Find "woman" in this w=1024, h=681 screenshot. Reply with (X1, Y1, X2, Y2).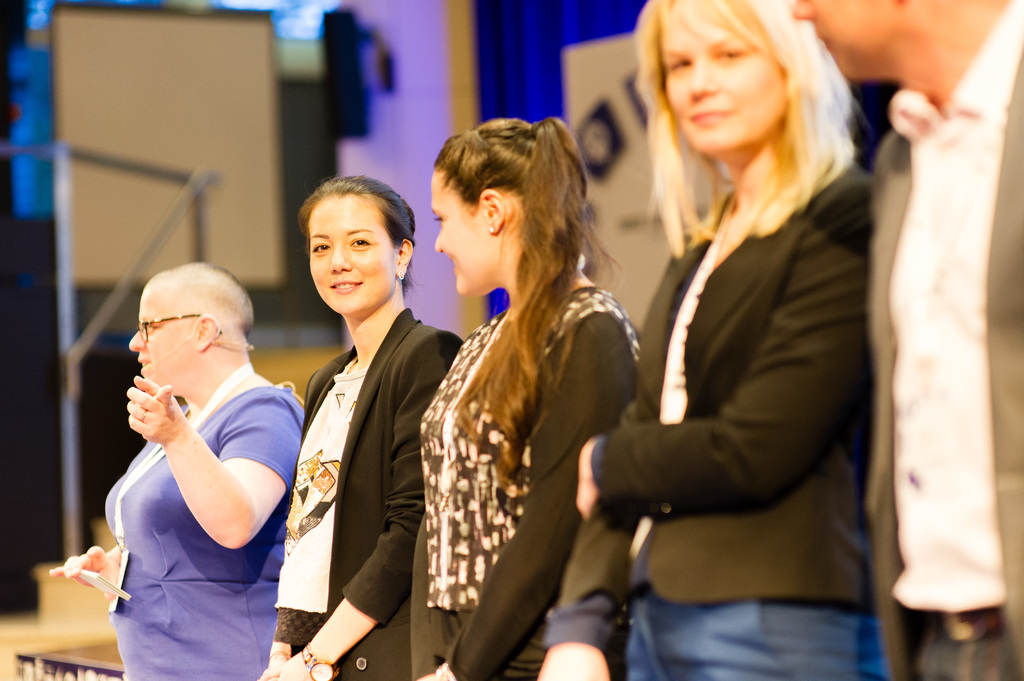
(534, 0, 886, 680).
